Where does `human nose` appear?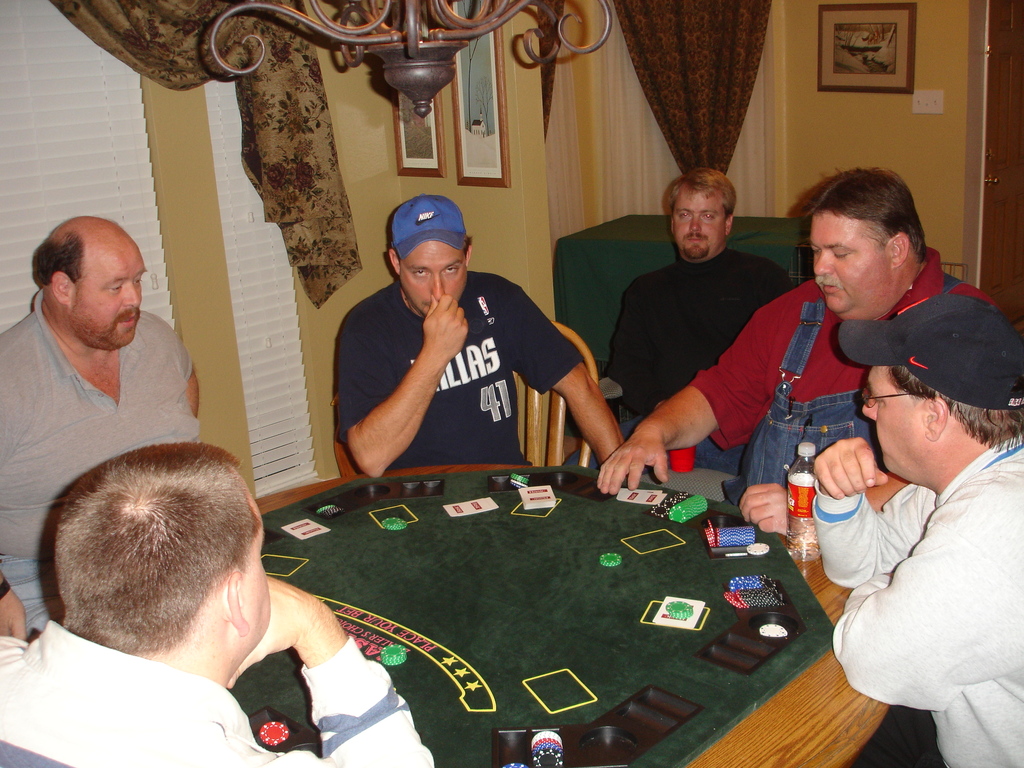
Appears at {"x1": 430, "y1": 269, "x2": 448, "y2": 304}.
